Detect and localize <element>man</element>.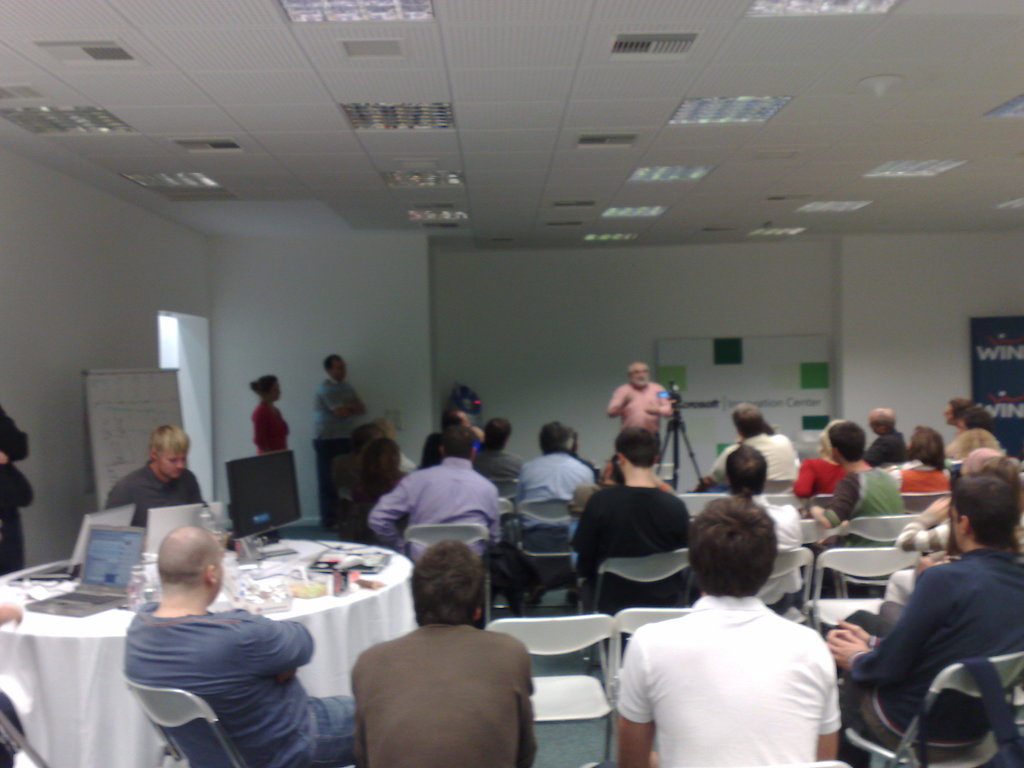
Localized at {"x1": 865, "y1": 408, "x2": 909, "y2": 470}.
